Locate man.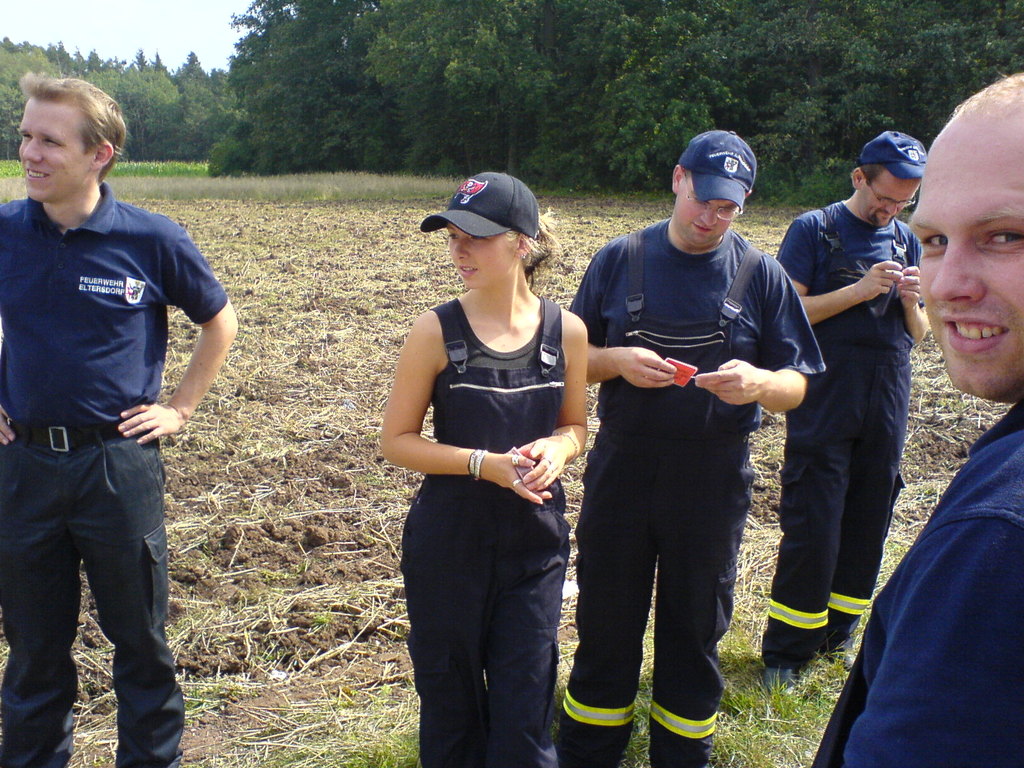
Bounding box: x1=805, y1=82, x2=1023, y2=767.
